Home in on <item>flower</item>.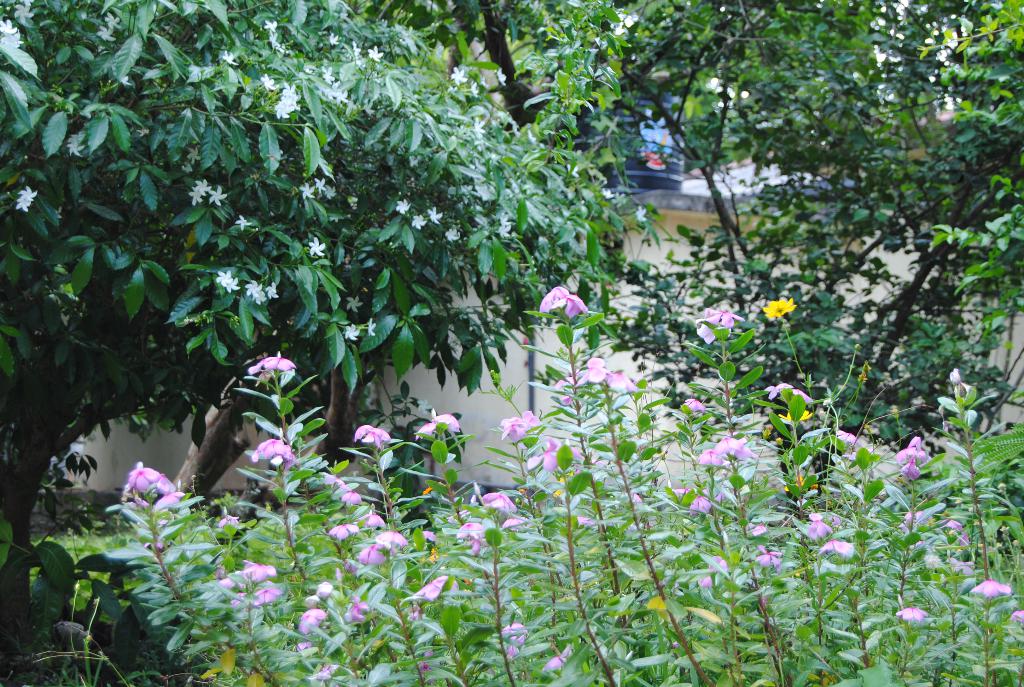
Homed in at Rect(458, 521, 480, 550).
